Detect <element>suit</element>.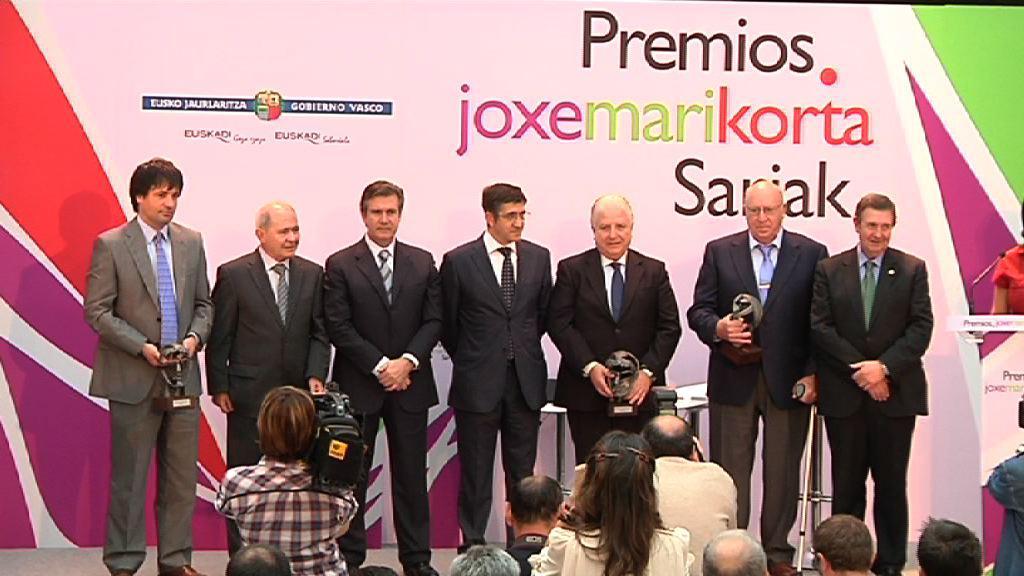
Detected at (x1=209, y1=247, x2=332, y2=549).
